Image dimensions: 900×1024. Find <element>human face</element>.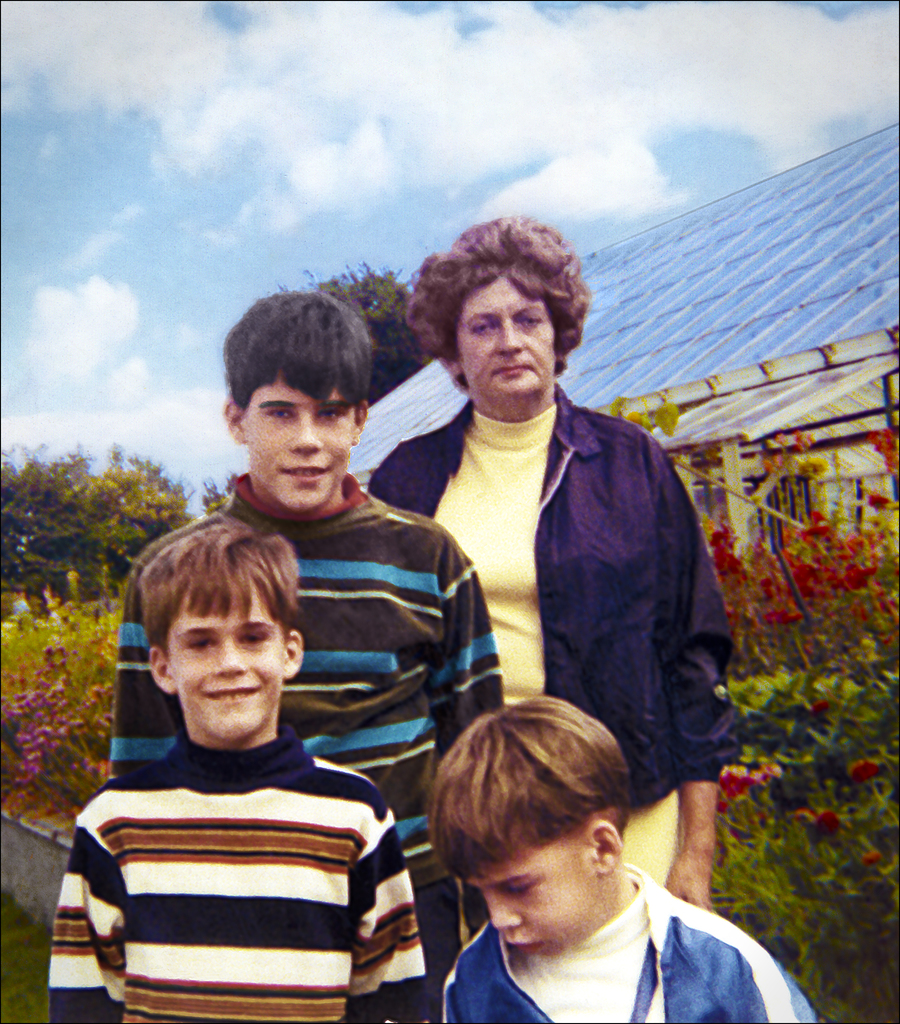
box(470, 851, 592, 958).
